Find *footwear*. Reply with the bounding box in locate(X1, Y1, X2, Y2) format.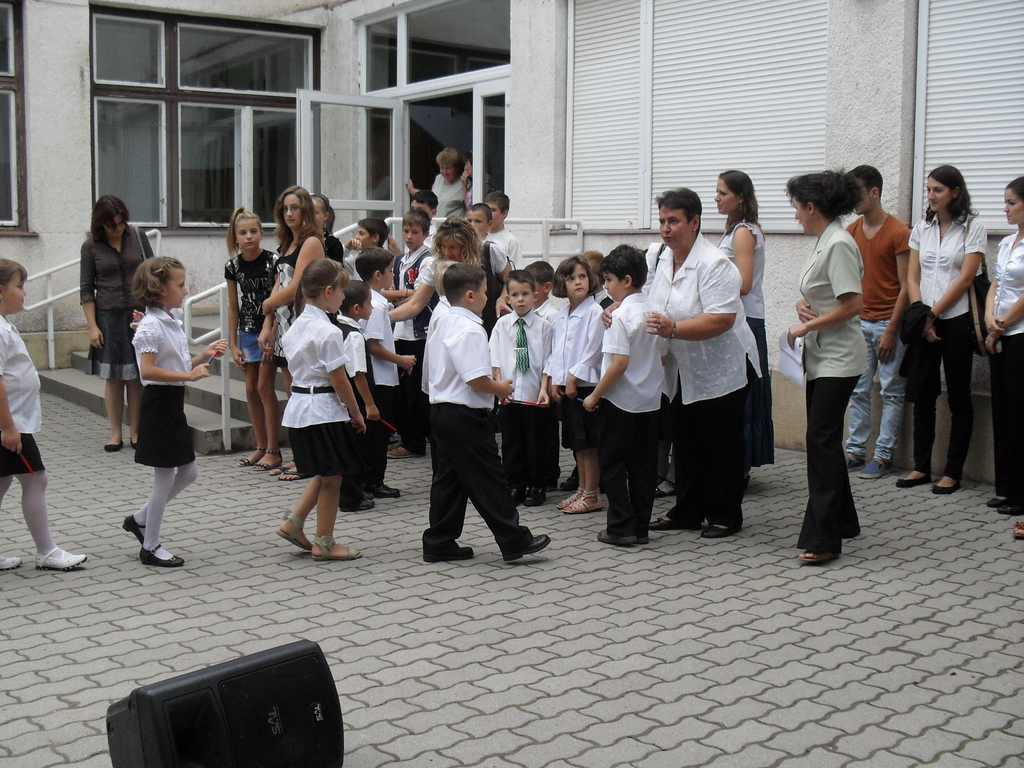
locate(131, 438, 139, 451).
